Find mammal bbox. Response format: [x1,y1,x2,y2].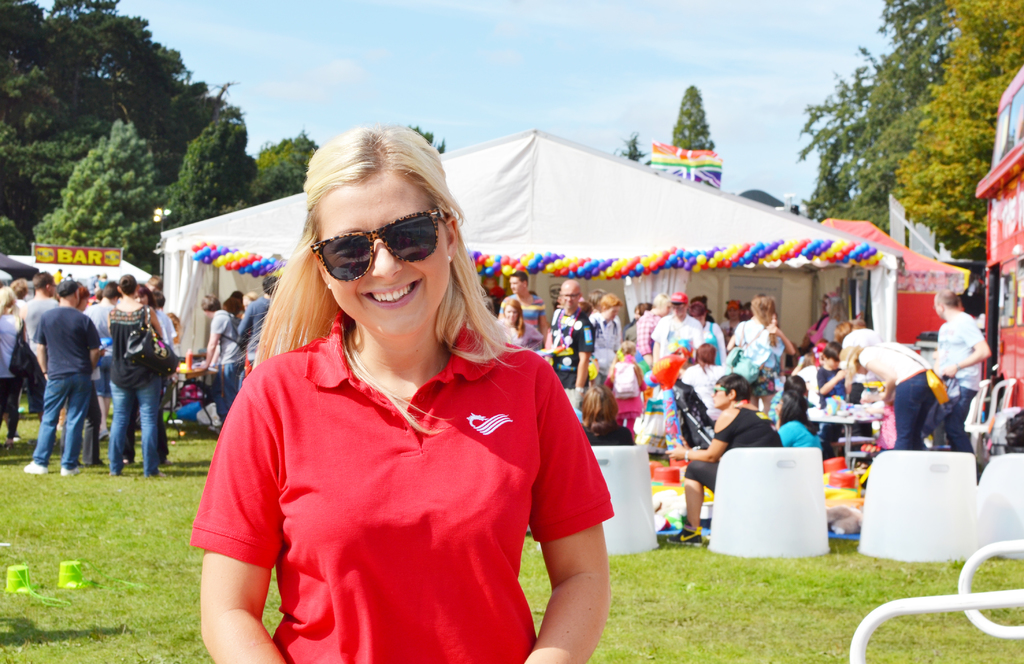
[742,301,751,321].
